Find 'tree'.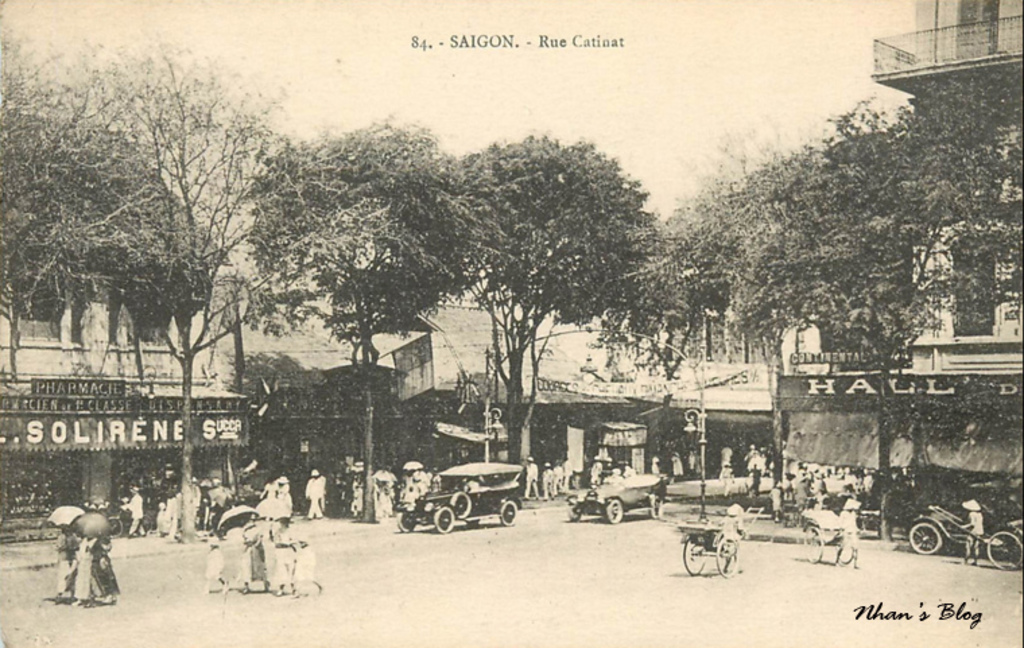
box=[0, 32, 162, 372].
